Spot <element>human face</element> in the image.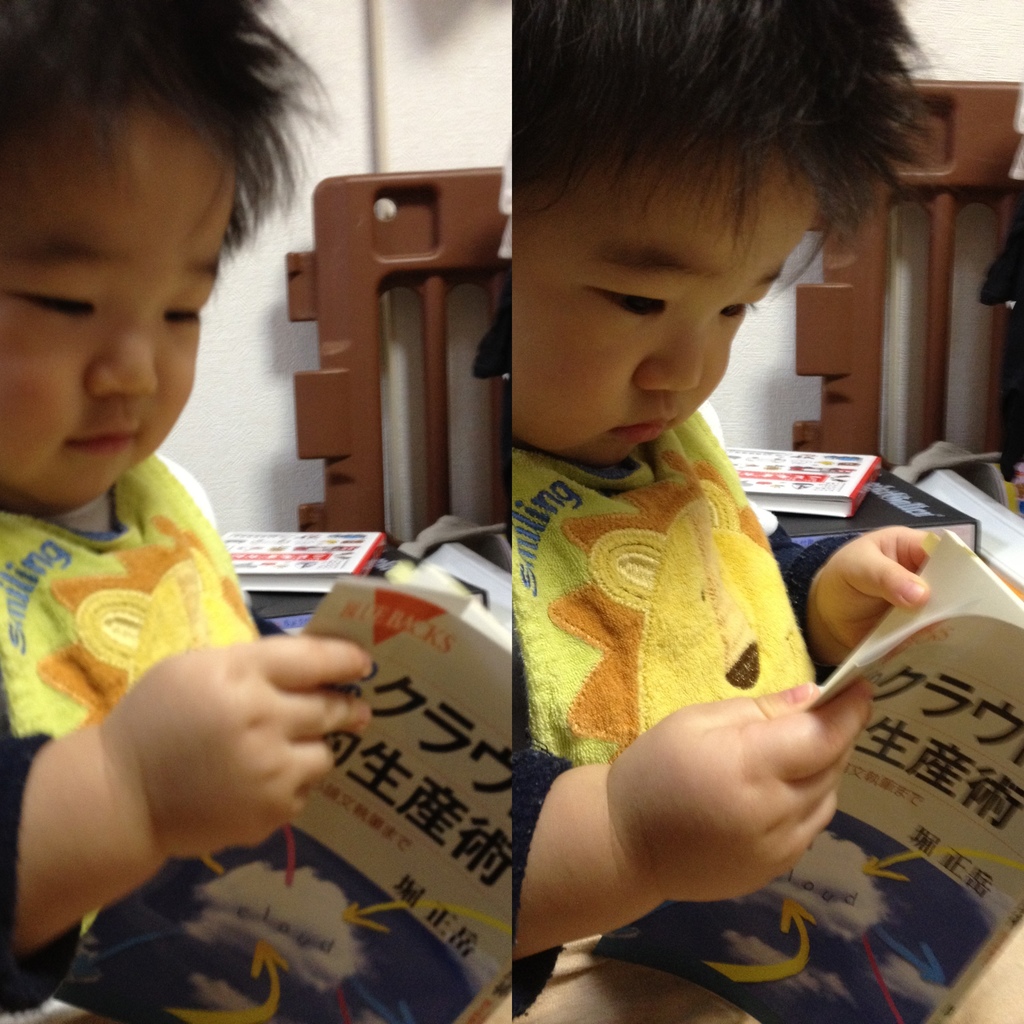
<element>human face</element> found at region(0, 104, 240, 517).
